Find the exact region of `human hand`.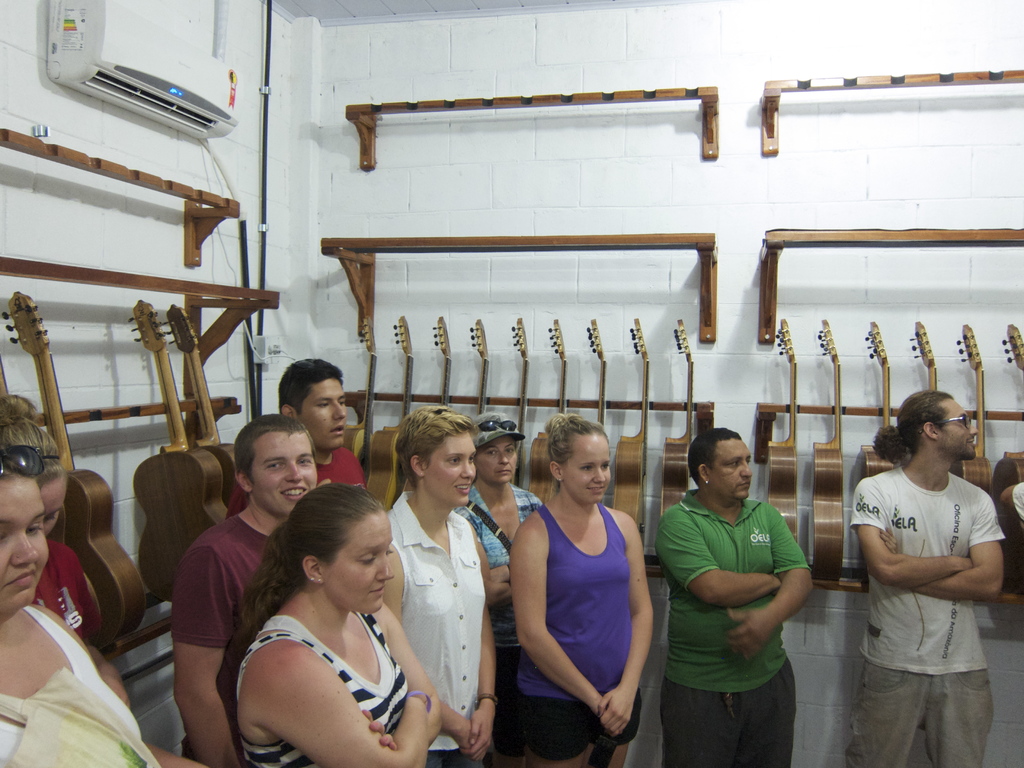
Exact region: box=[488, 564, 510, 585].
